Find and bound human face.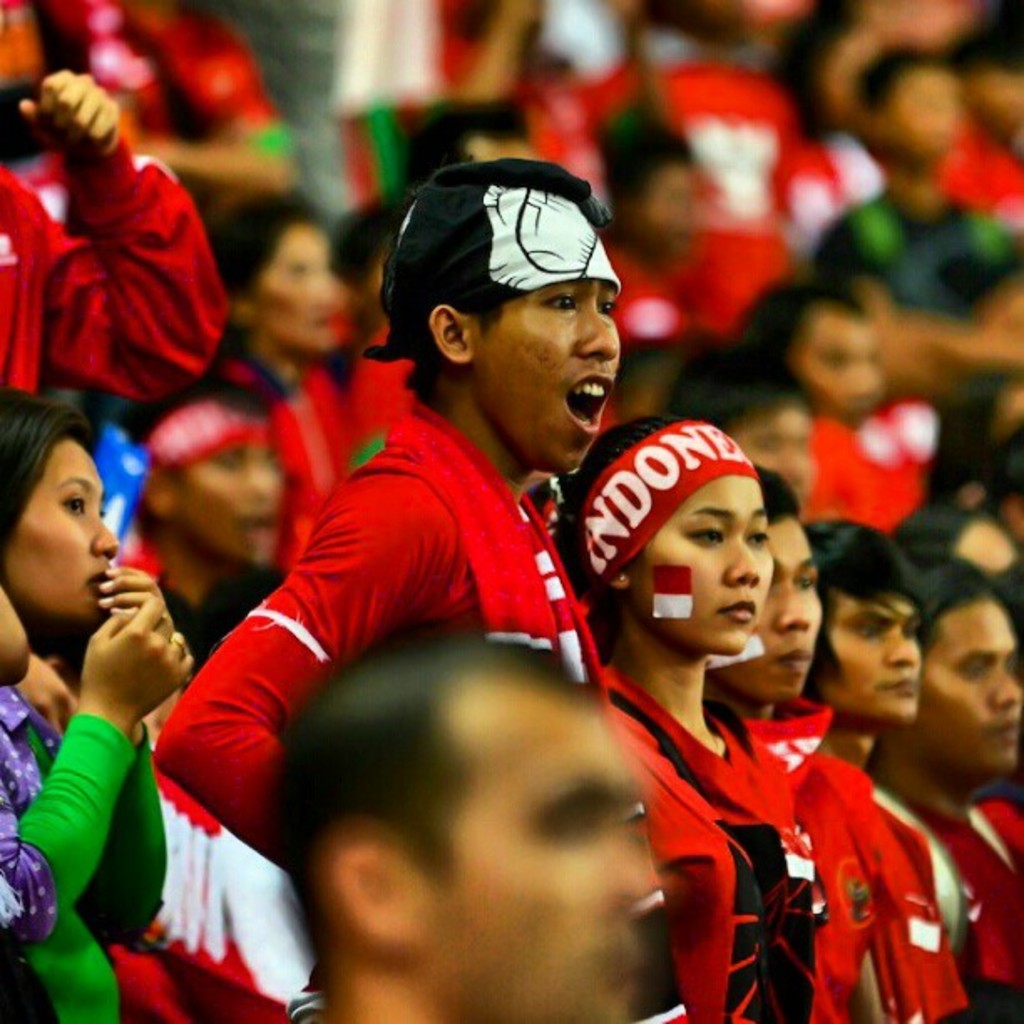
Bound: 899, 602, 1017, 781.
